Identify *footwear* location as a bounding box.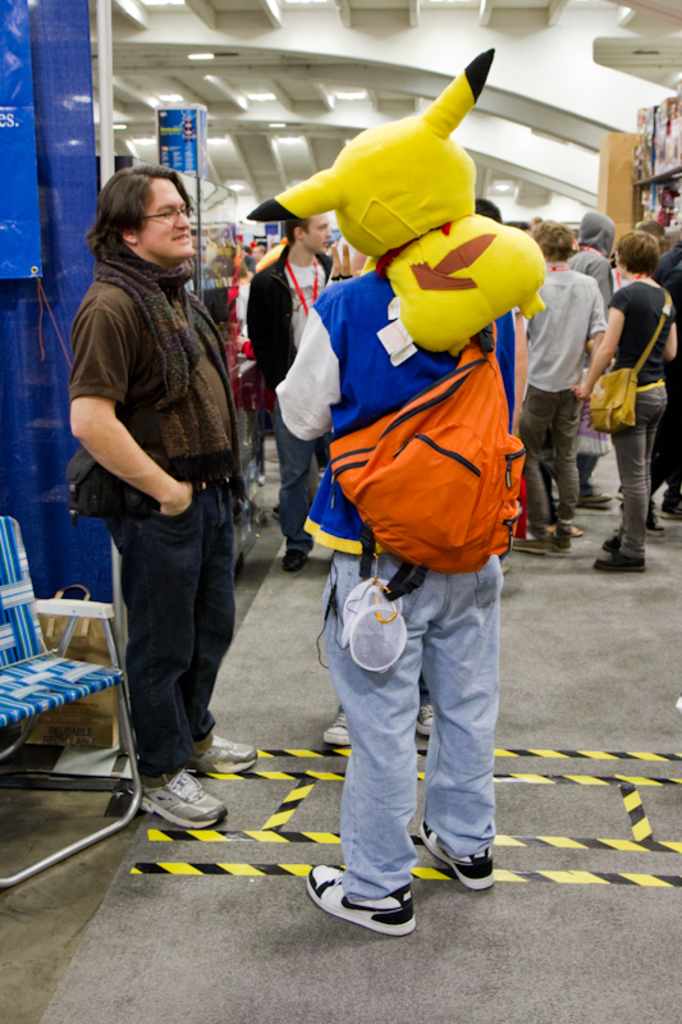
(left=119, top=769, right=241, bottom=833).
